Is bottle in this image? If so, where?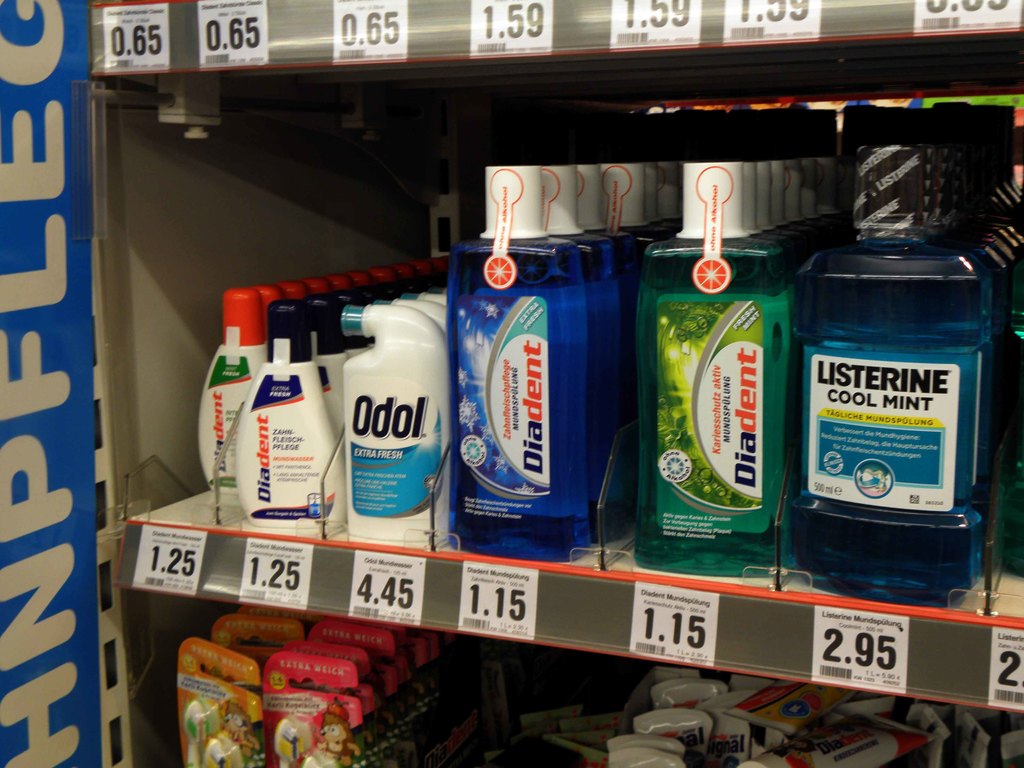
Yes, at bbox=(601, 163, 653, 322).
